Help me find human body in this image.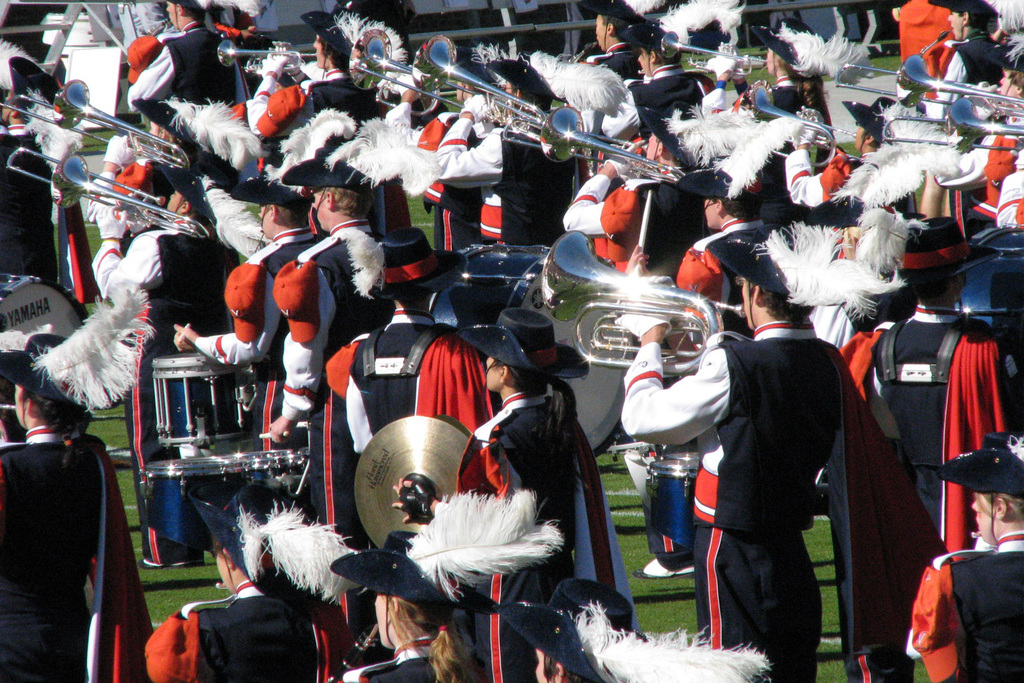
Found it: region(633, 166, 766, 577).
